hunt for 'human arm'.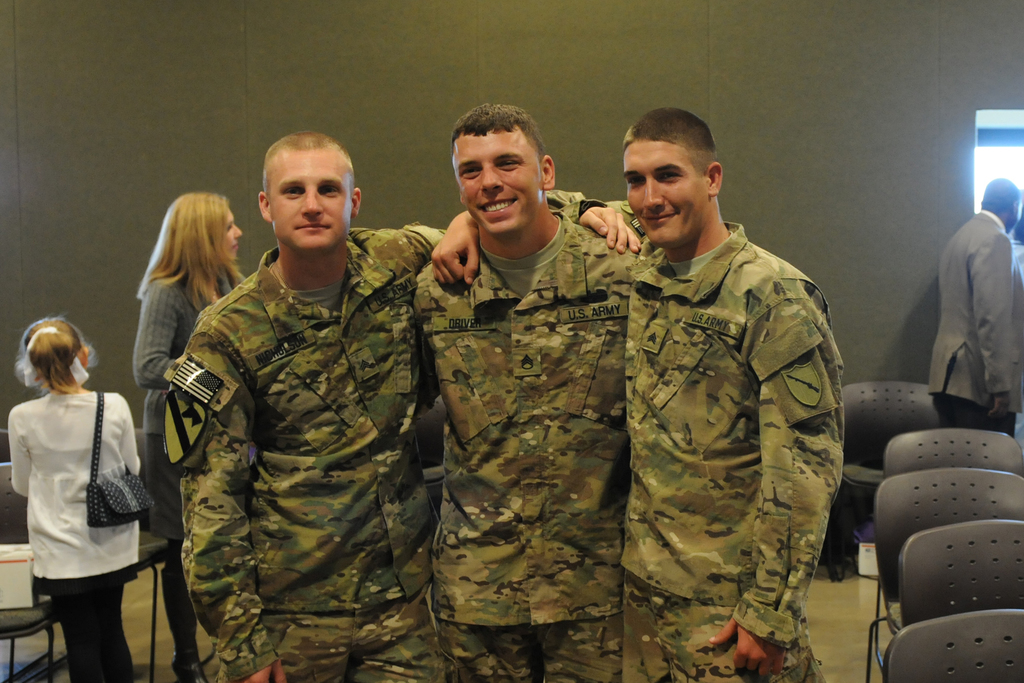
Hunted down at select_region(120, 397, 140, 477).
